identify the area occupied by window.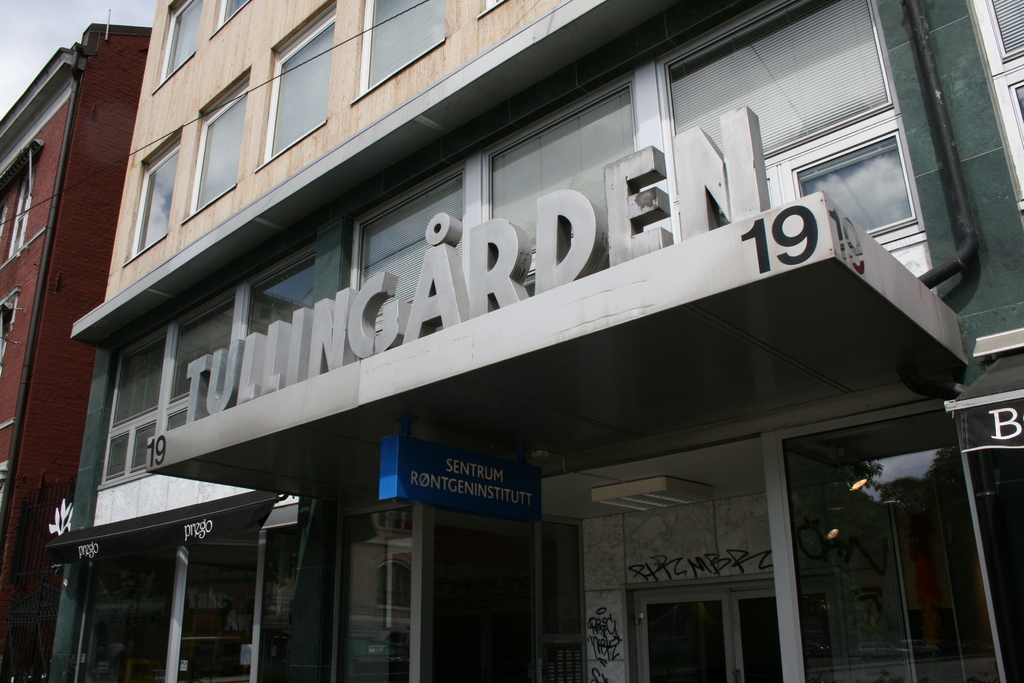
Area: left=479, top=0, right=505, bottom=21.
